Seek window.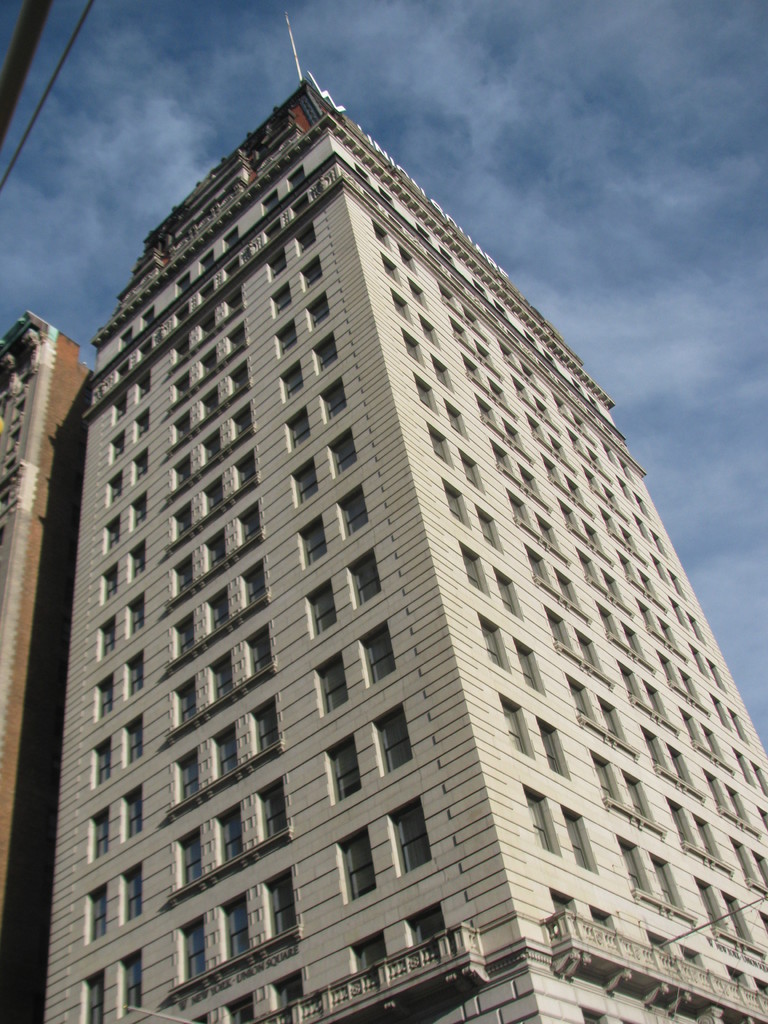
detection(326, 428, 364, 476).
